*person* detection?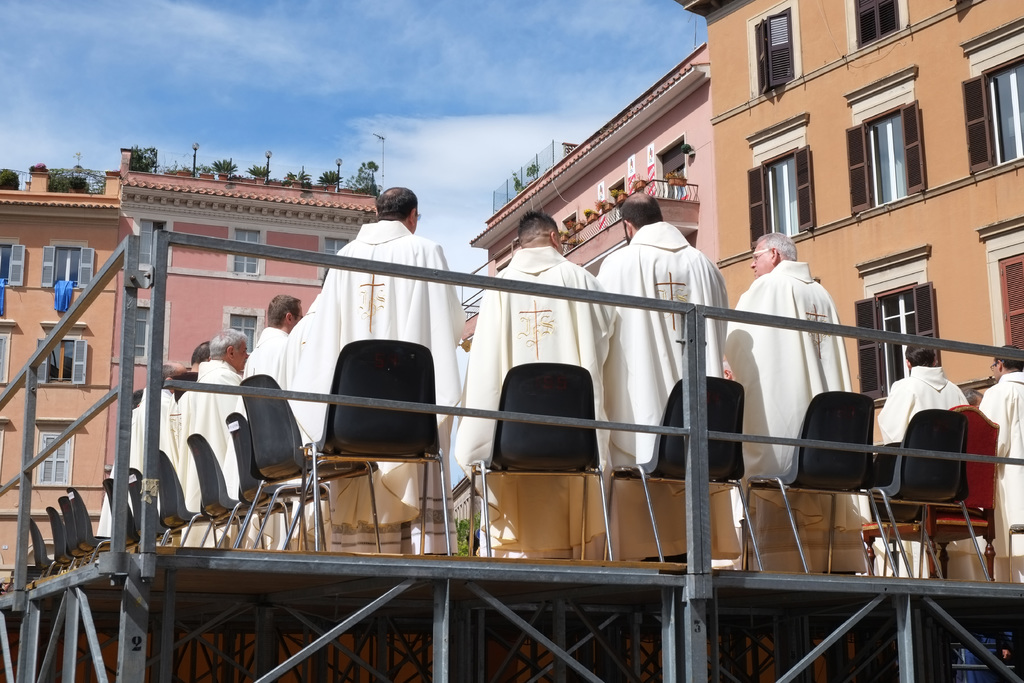
102/388/152/546
